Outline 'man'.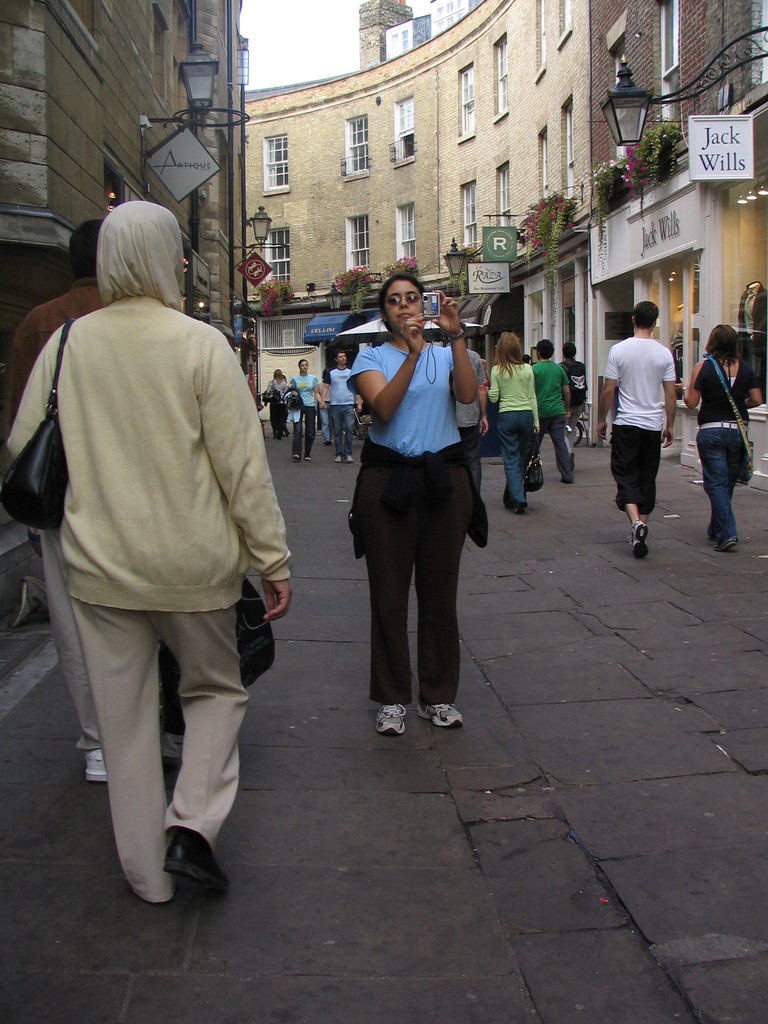
Outline: x1=532 y1=340 x2=575 y2=486.
